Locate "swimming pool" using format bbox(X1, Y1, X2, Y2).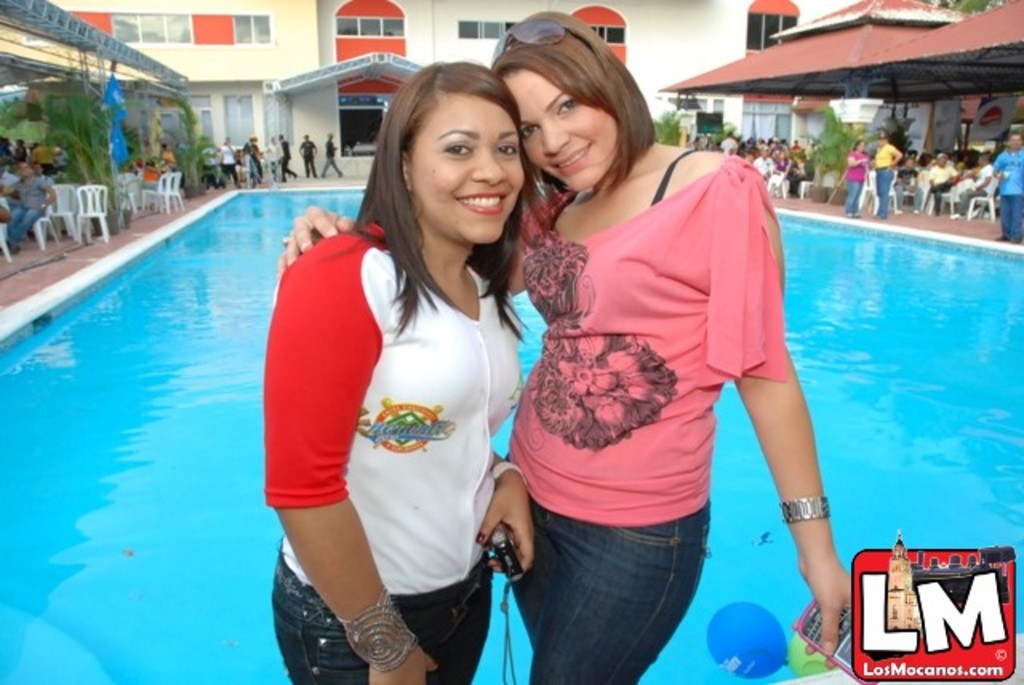
bbox(0, 187, 1022, 683).
